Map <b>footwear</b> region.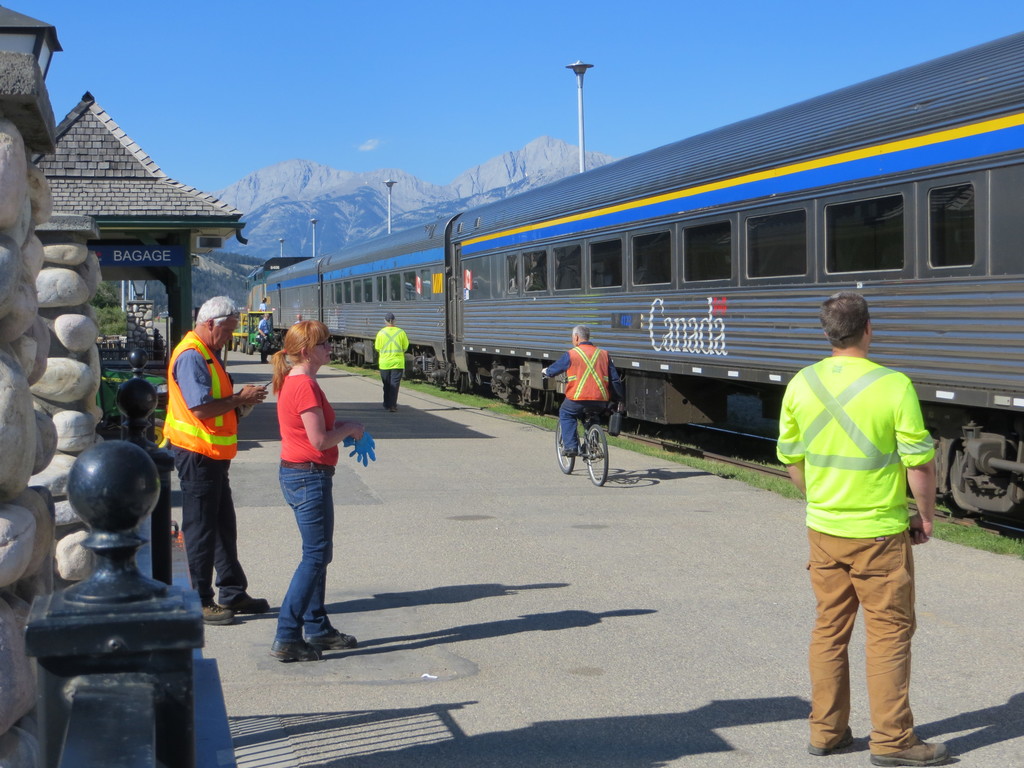
Mapped to detection(868, 737, 947, 767).
